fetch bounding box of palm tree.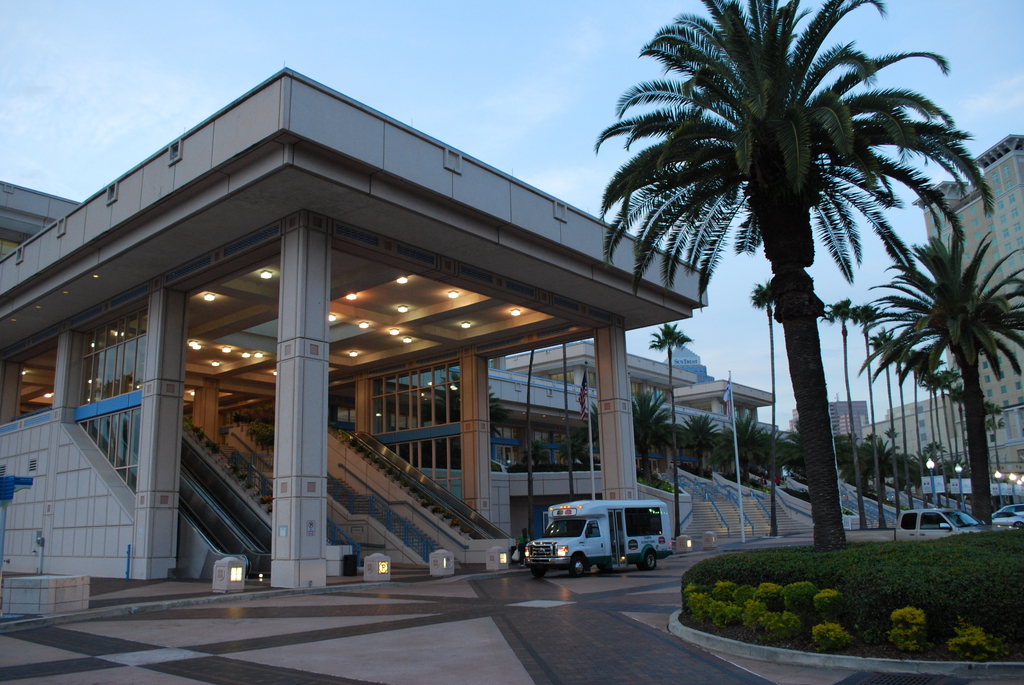
Bbox: select_region(835, 301, 847, 510).
